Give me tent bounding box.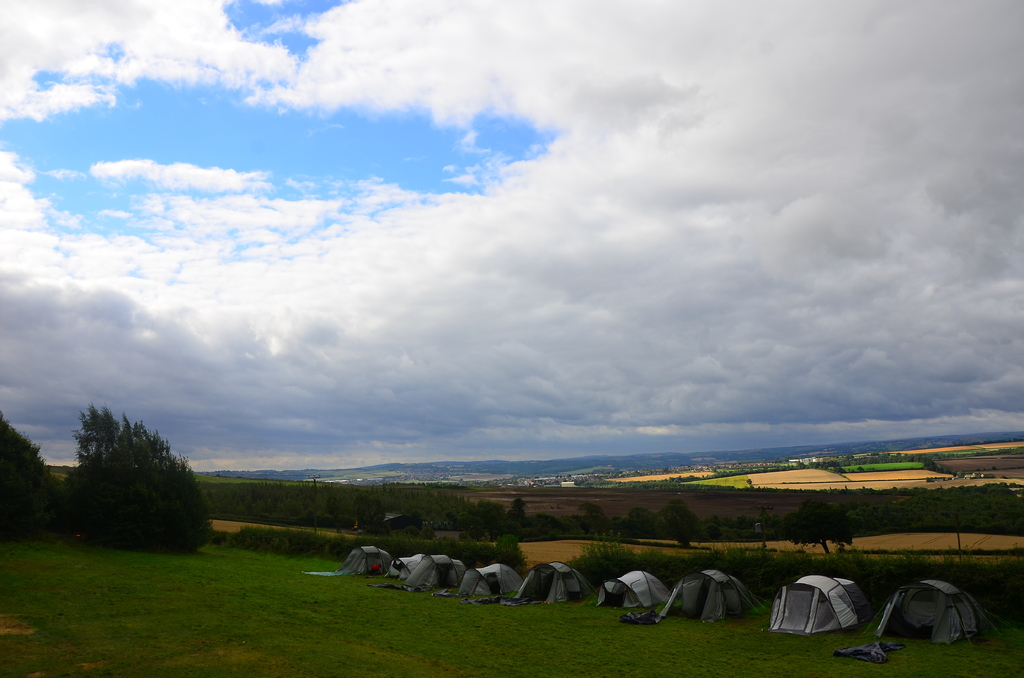
l=524, t=549, r=589, b=605.
